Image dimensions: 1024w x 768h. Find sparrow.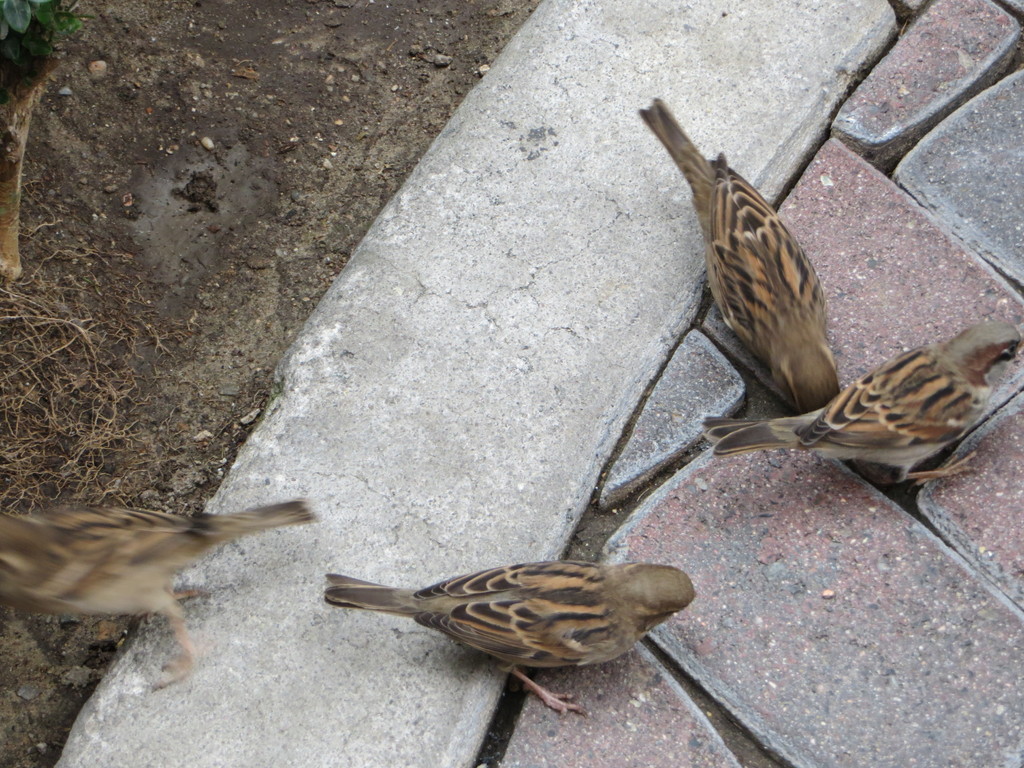
326, 561, 698, 717.
